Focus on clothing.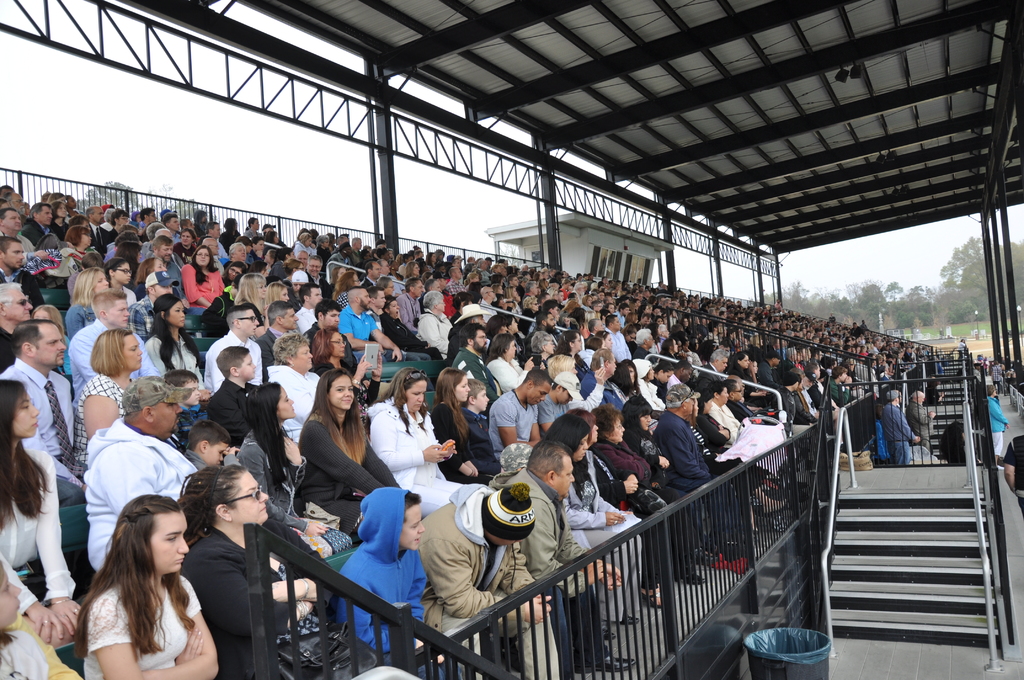
Focused at select_region(956, 343, 967, 359).
